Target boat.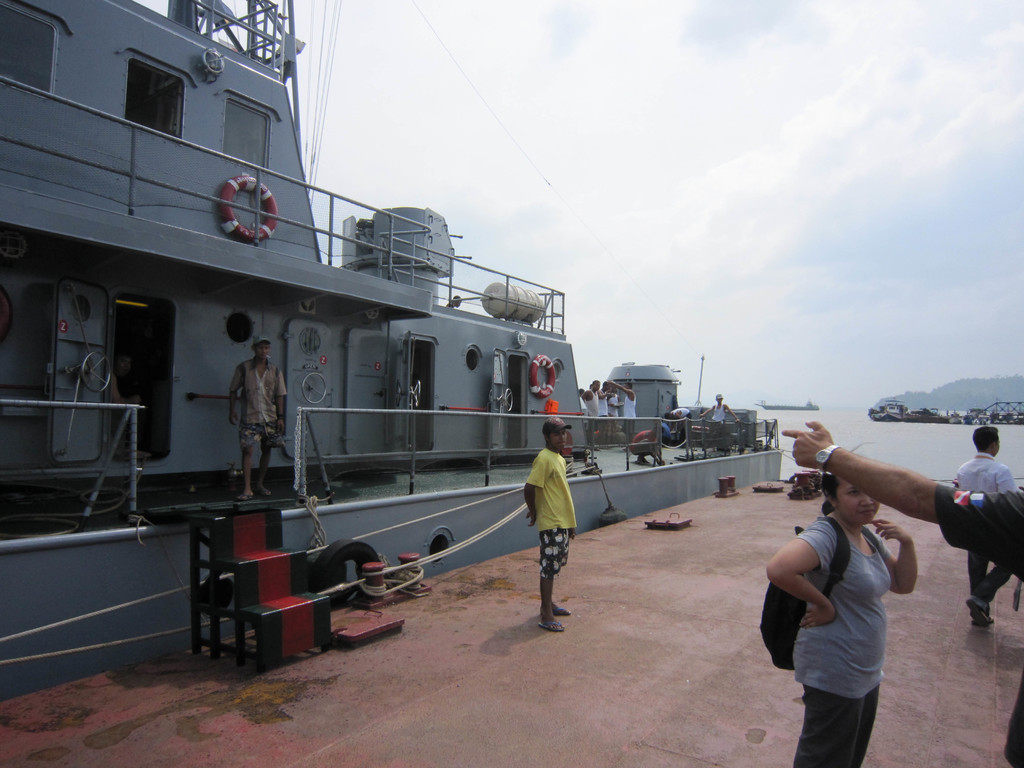
Target region: 760 397 815 413.
